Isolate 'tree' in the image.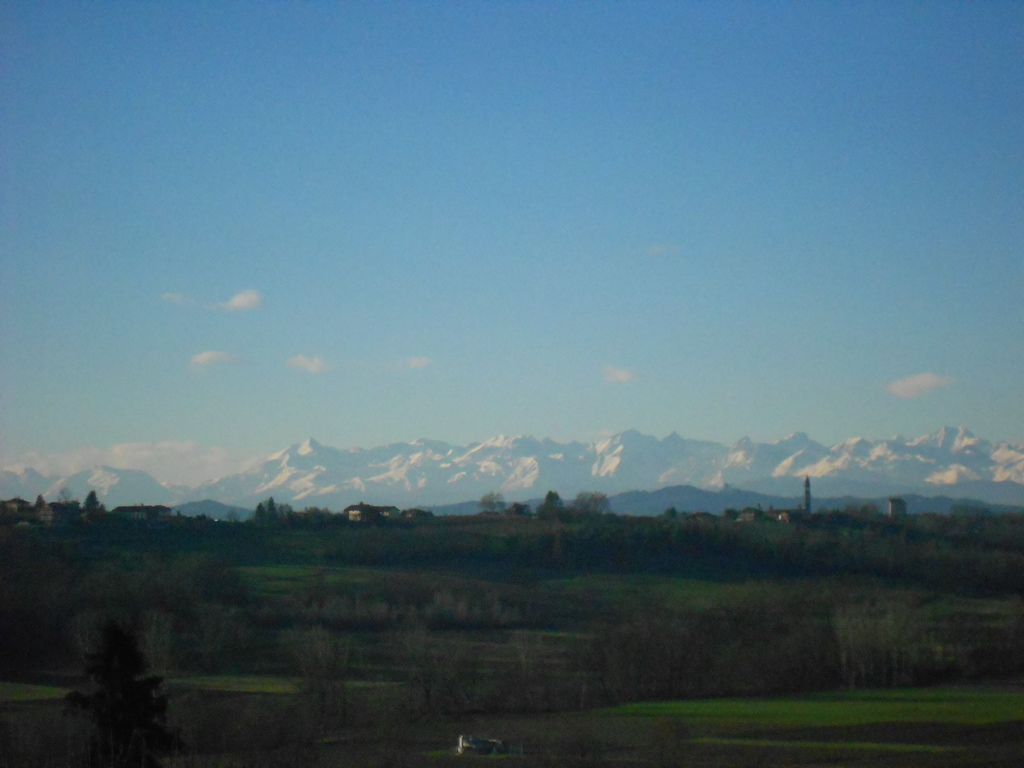
Isolated region: region(479, 482, 514, 520).
